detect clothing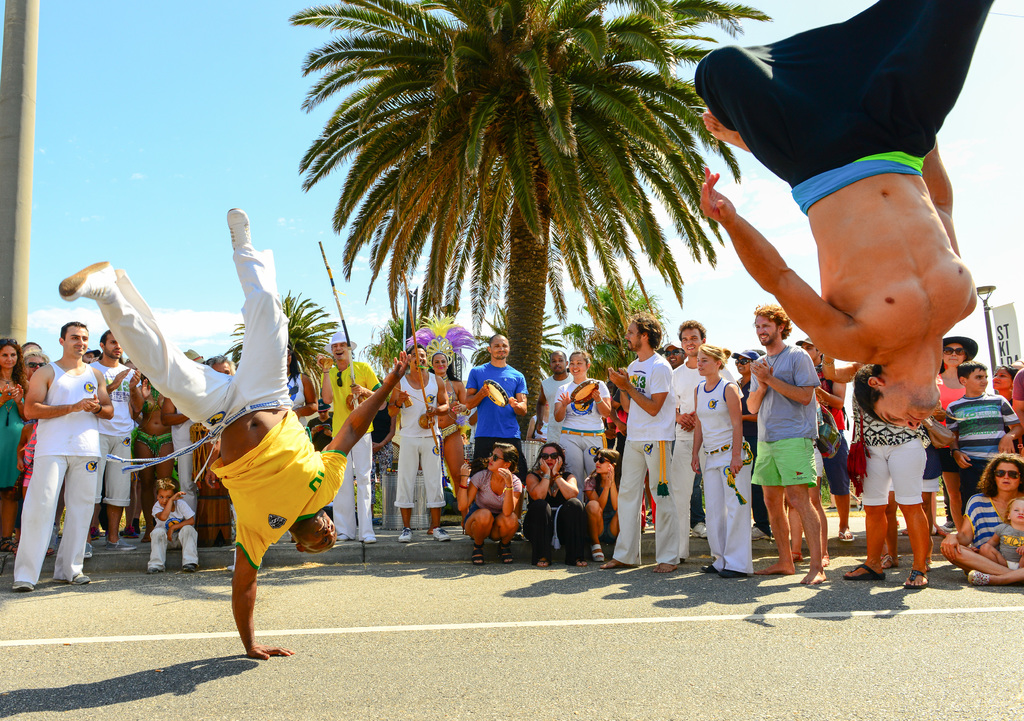
crop(995, 519, 1023, 567)
